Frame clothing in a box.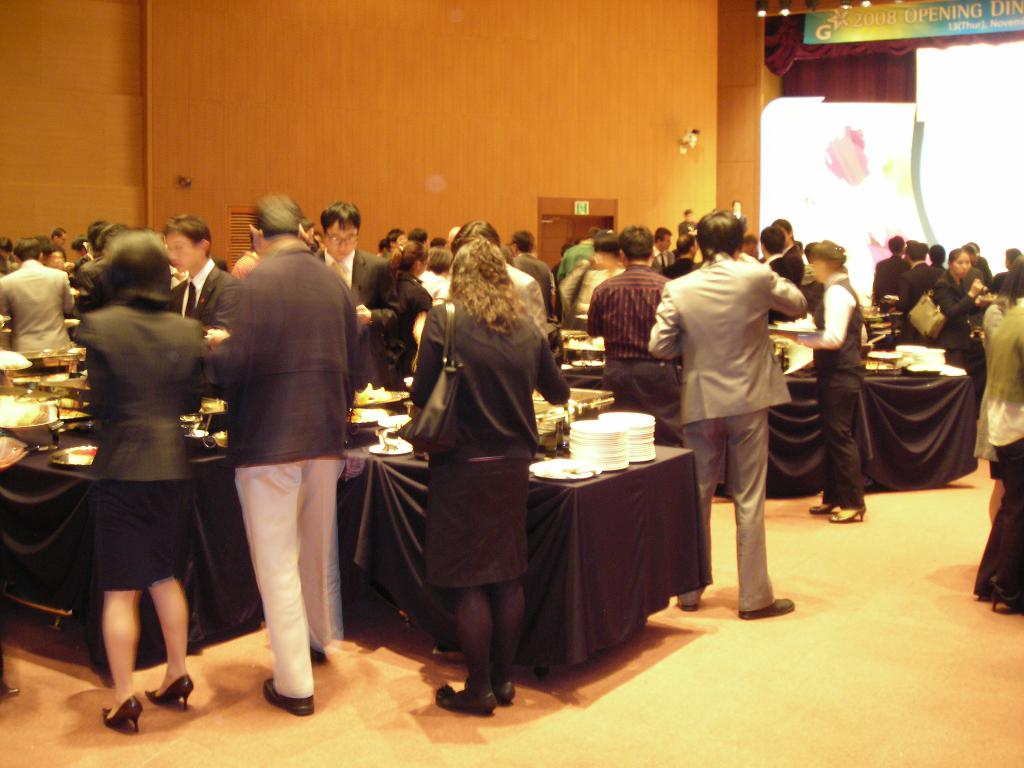
box=[0, 261, 75, 353].
